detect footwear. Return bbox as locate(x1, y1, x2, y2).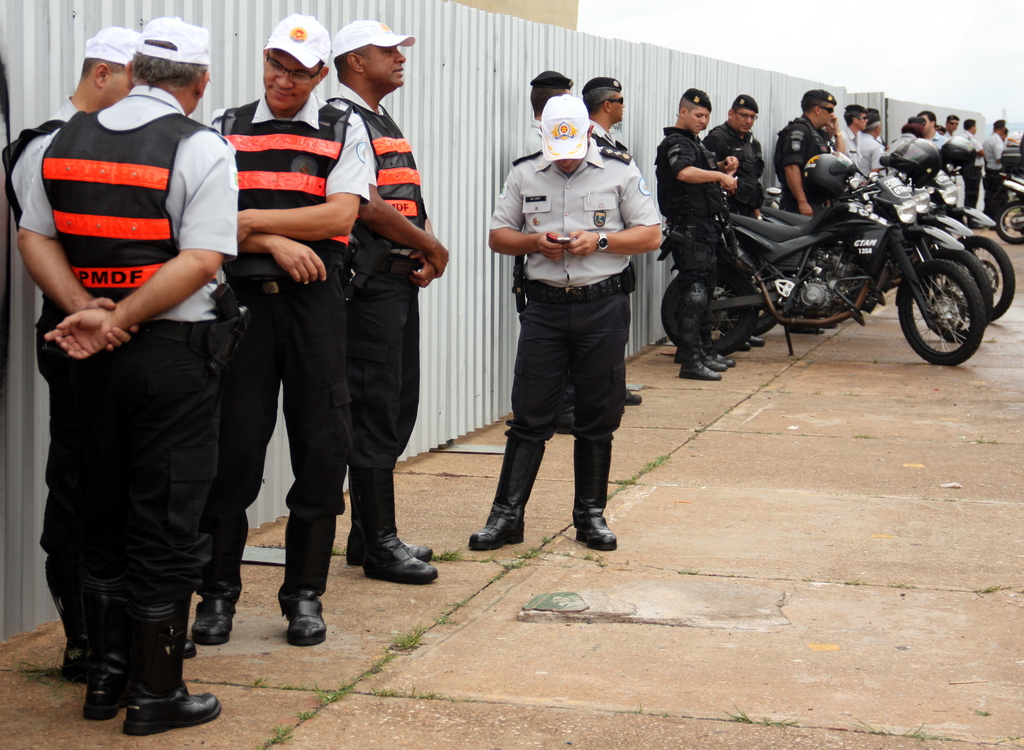
locate(84, 683, 134, 724).
